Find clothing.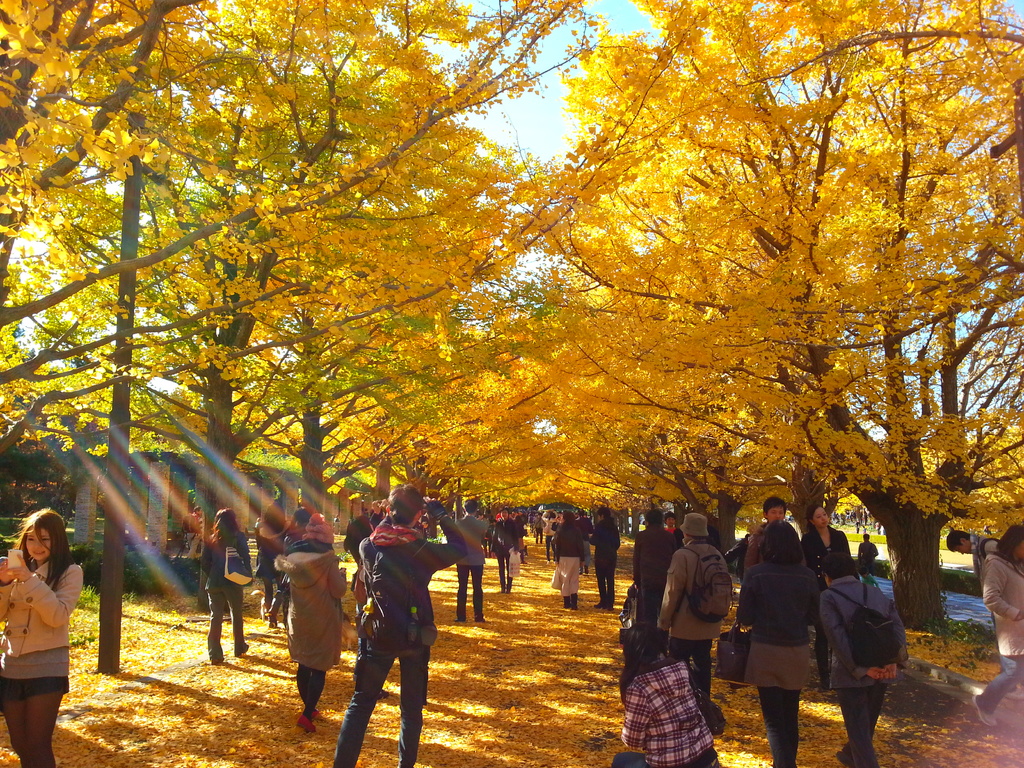
locate(971, 538, 996, 579).
